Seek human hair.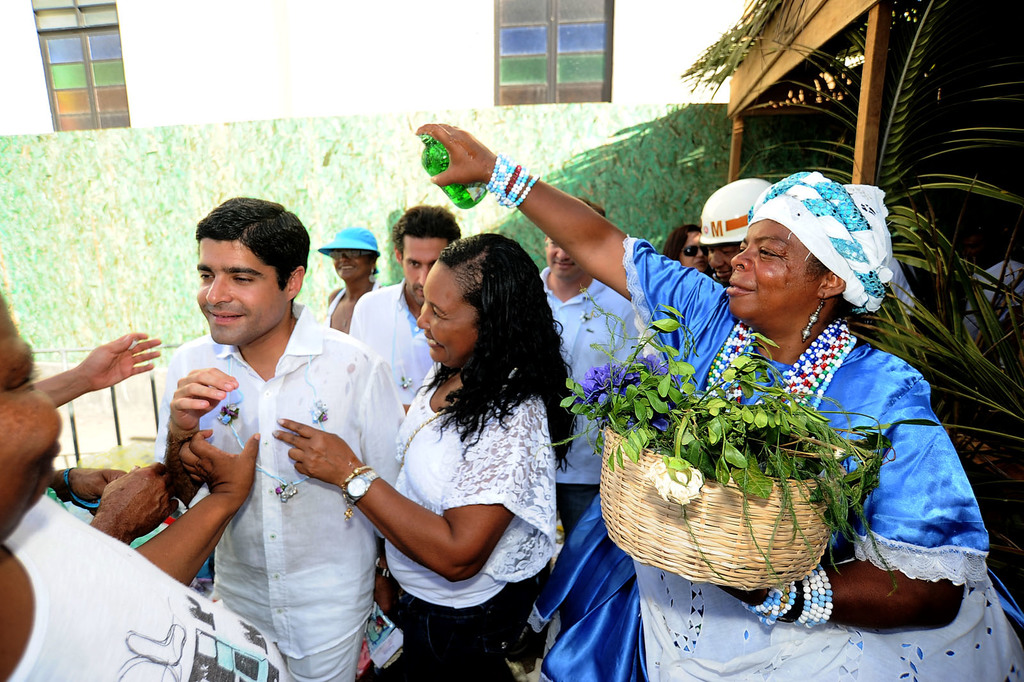
(x1=409, y1=234, x2=558, y2=445).
